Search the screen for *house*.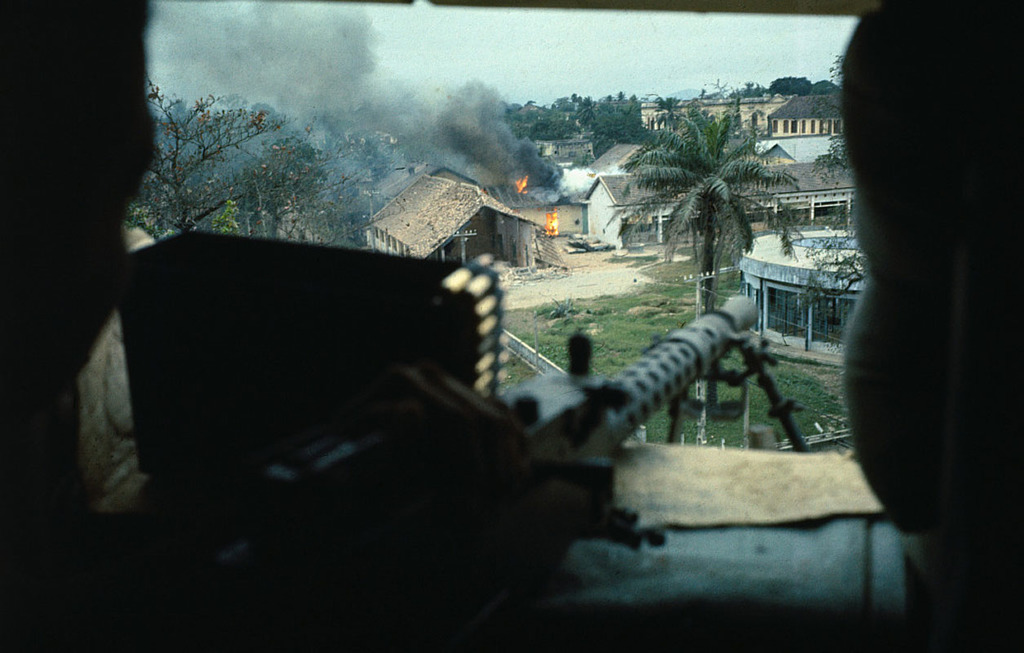
Found at x1=582 y1=173 x2=715 y2=246.
